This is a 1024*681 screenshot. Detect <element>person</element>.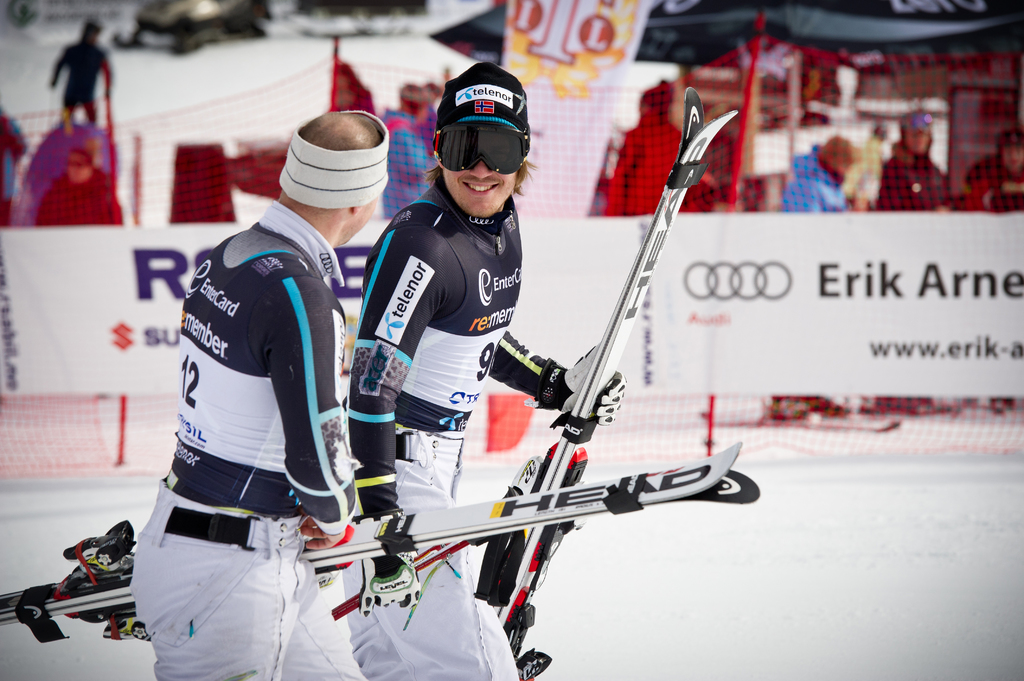
bbox(34, 143, 127, 228).
